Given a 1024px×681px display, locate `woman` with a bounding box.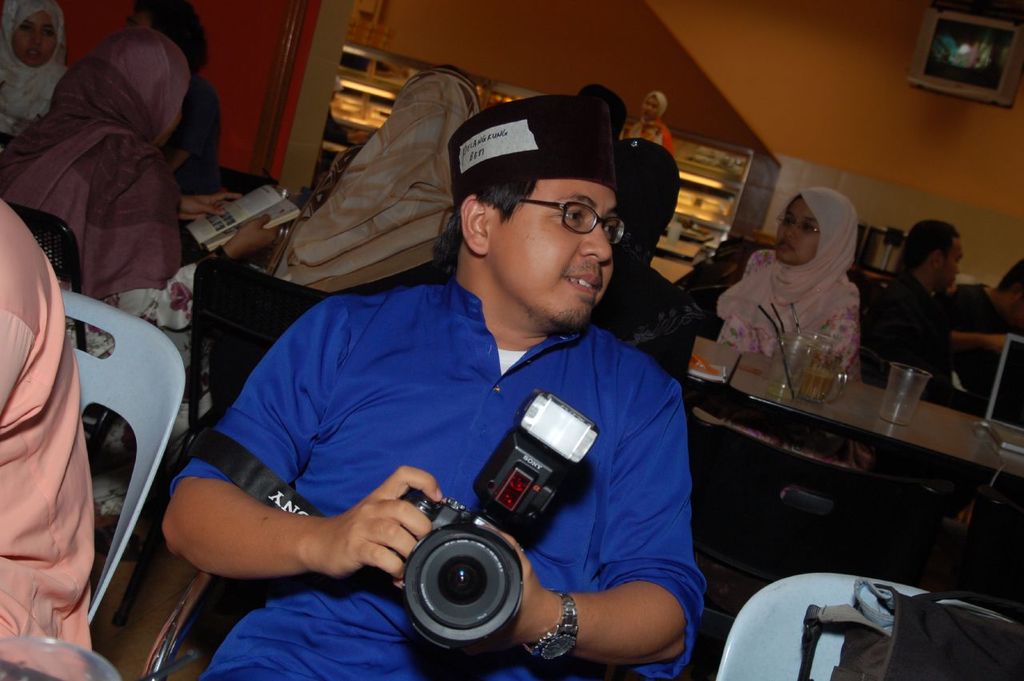
Located: bbox=(122, 0, 215, 185).
